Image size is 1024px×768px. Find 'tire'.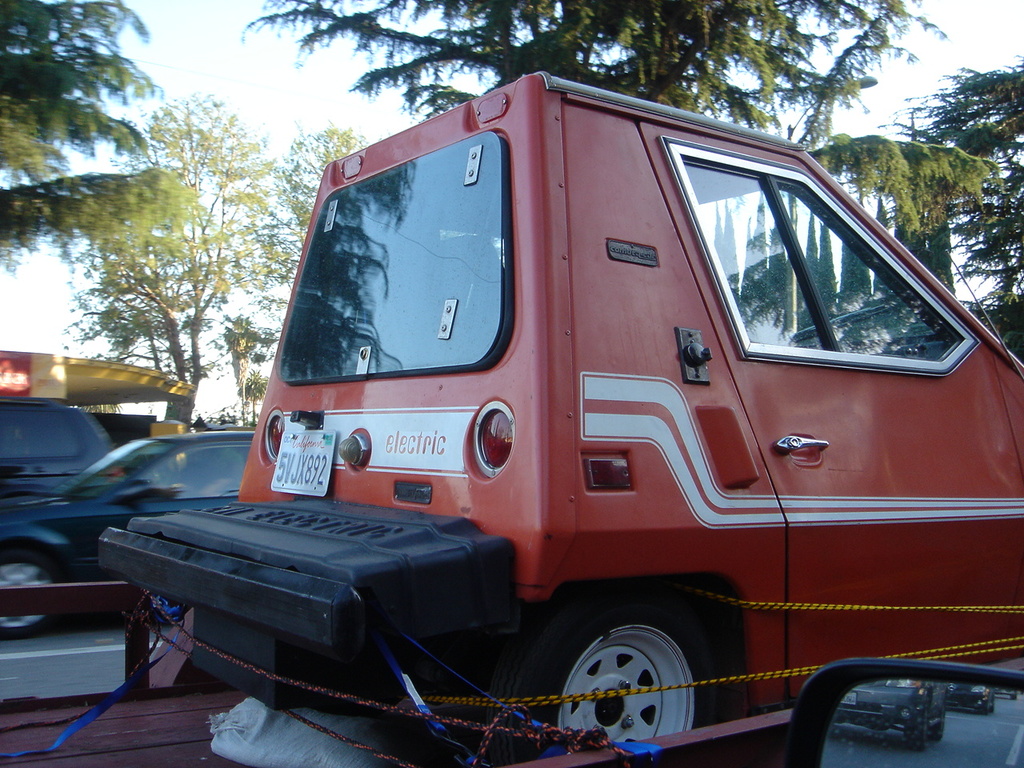
[left=554, top=606, right=714, bottom=747].
